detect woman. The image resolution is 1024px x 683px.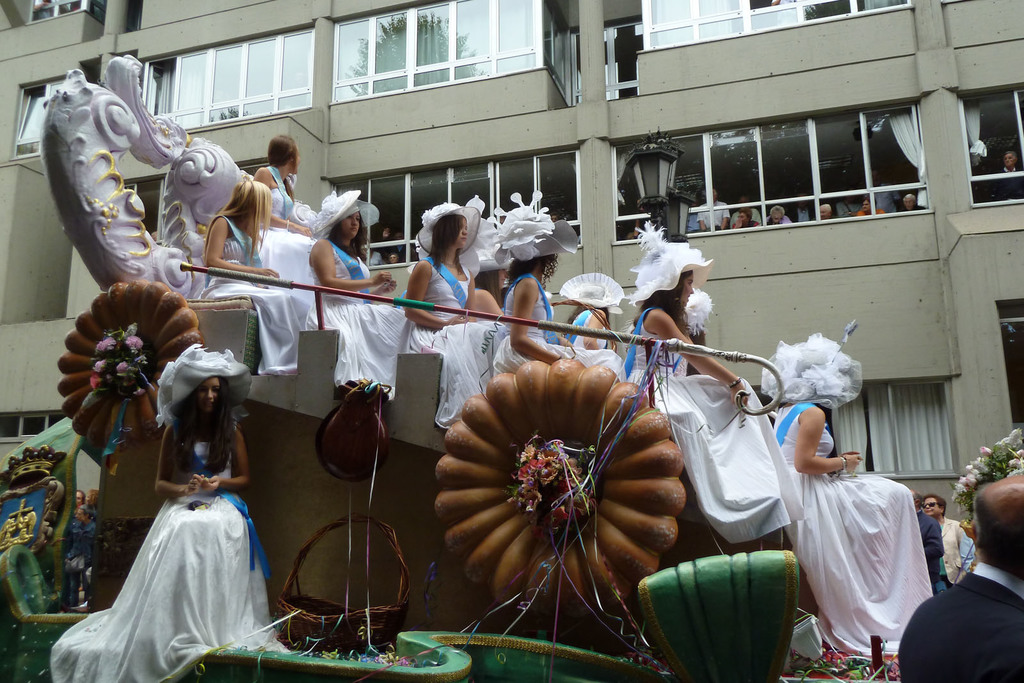
(492, 192, 634, 383).
